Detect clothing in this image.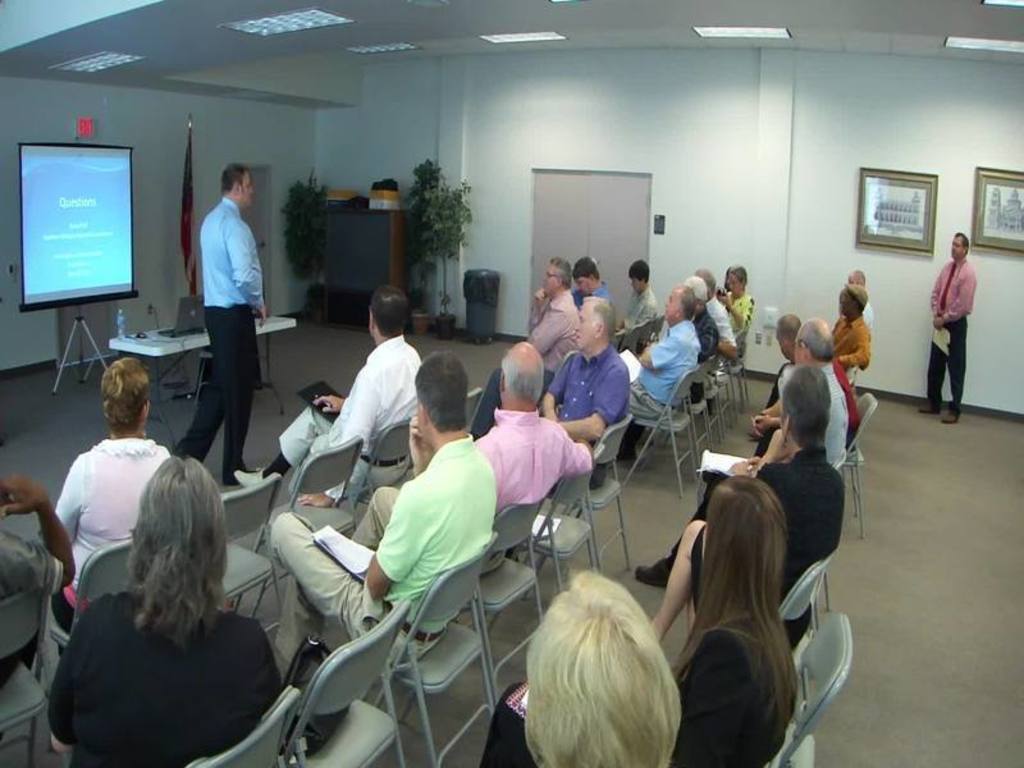
Detection: BBox(709, 293, 736, 340).
